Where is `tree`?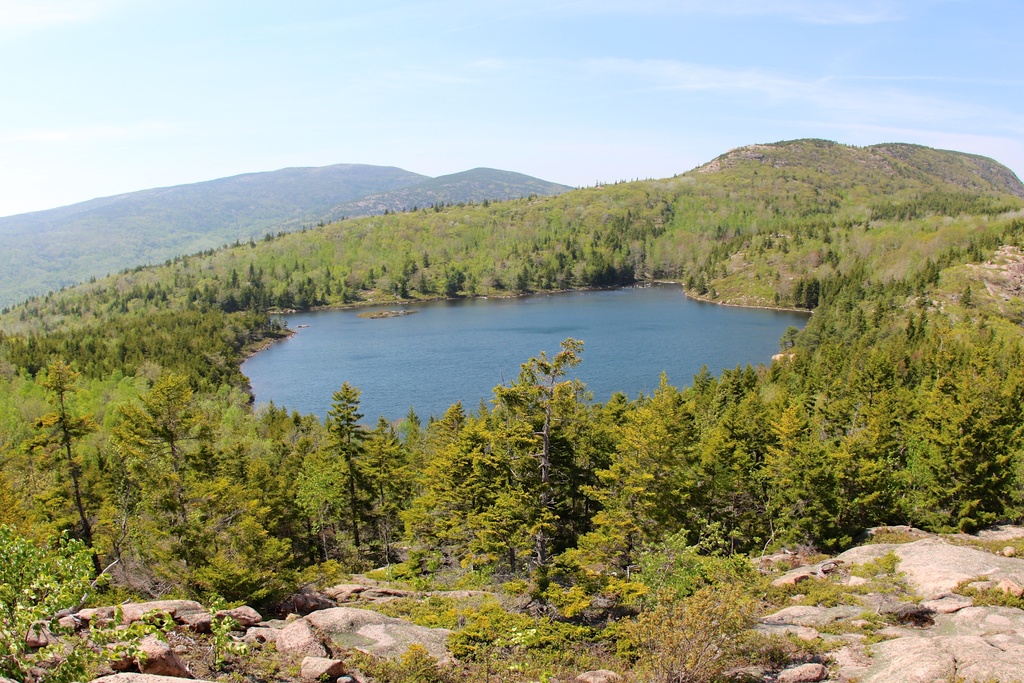
[left=439, top=340, right=589, bottom=592].
